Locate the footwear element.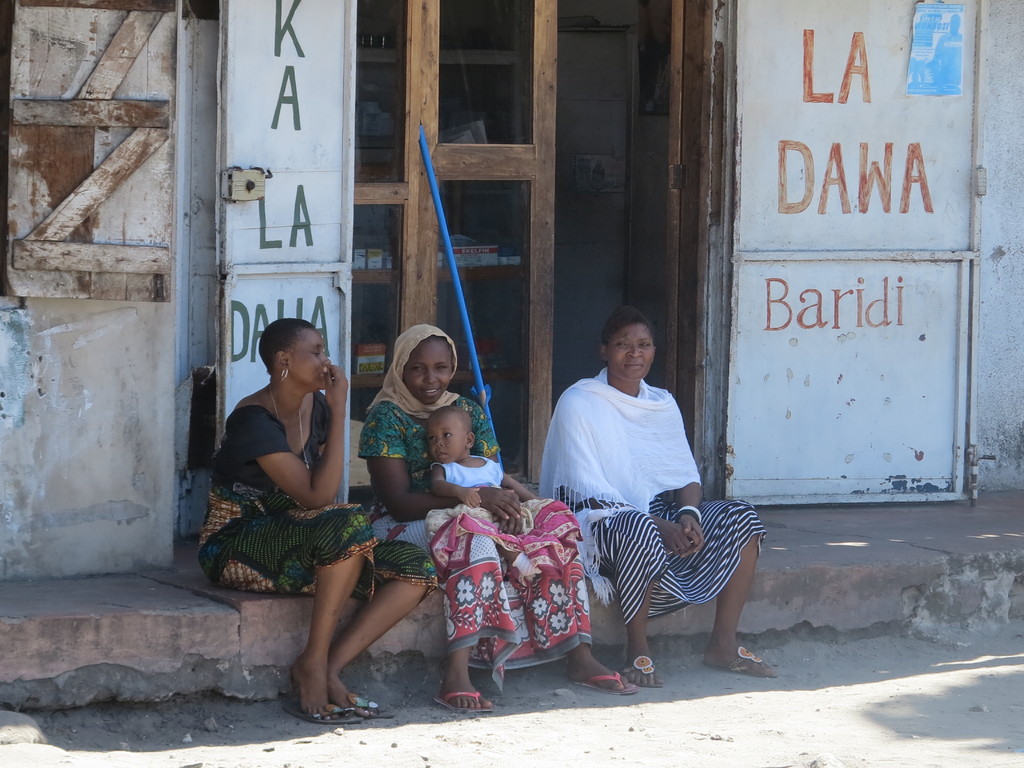
Element bbox: {"left": 344, "top": 689, "right": 390, "bottom": 723}.
